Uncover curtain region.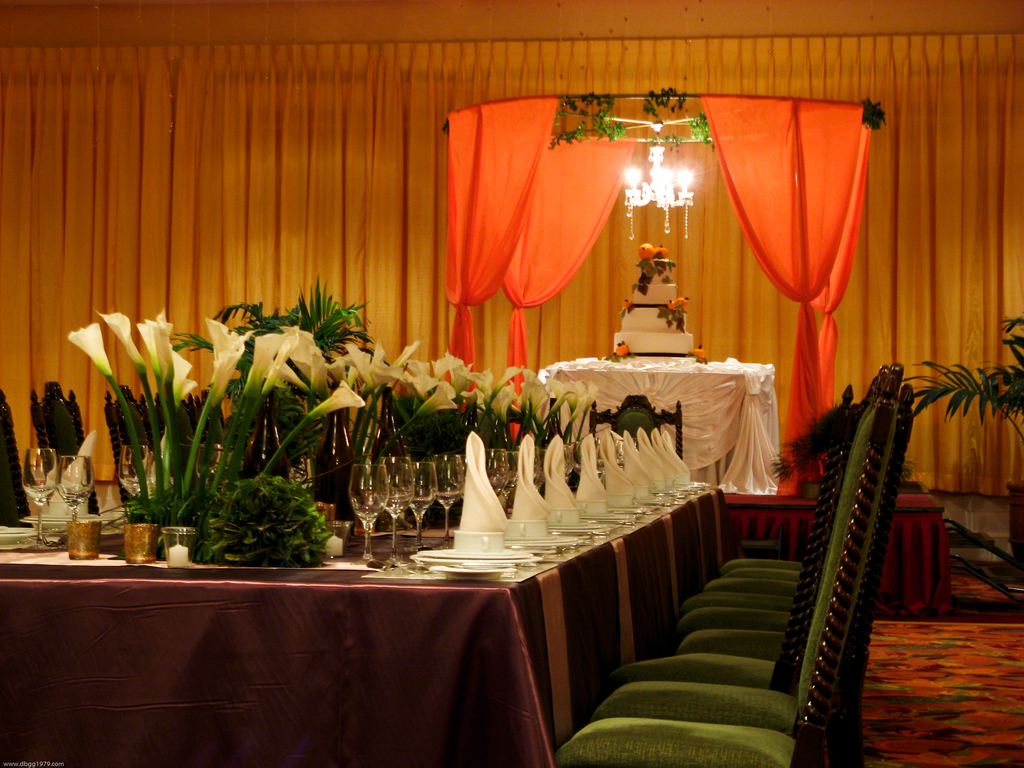
Uncovered: select_region(693, 97, 865, 512).
